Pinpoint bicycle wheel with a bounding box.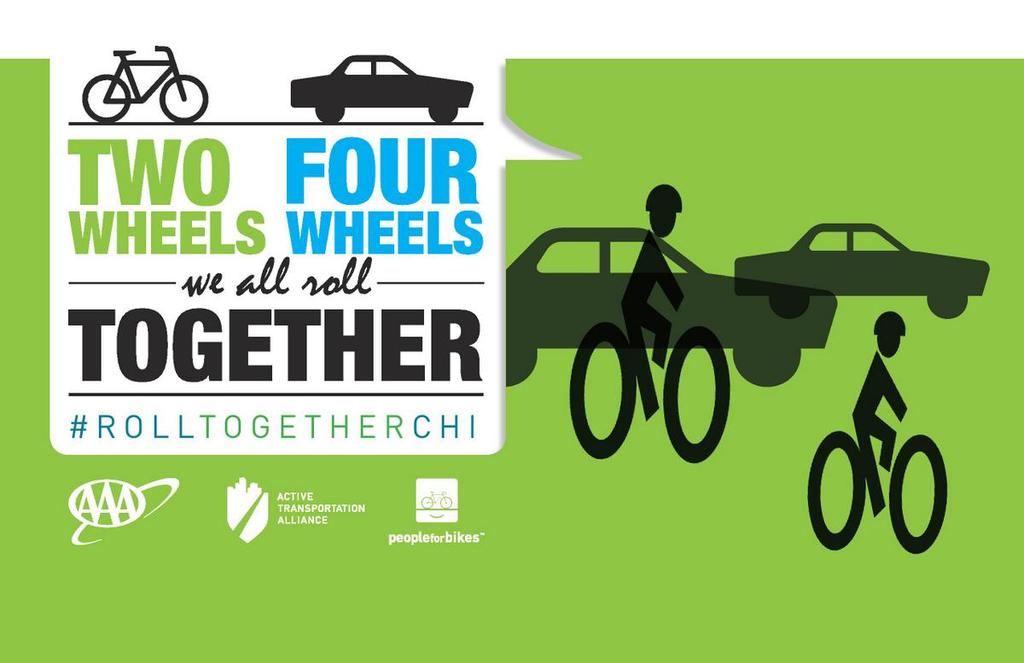
<region>887, 434, 948, 554</region>.
